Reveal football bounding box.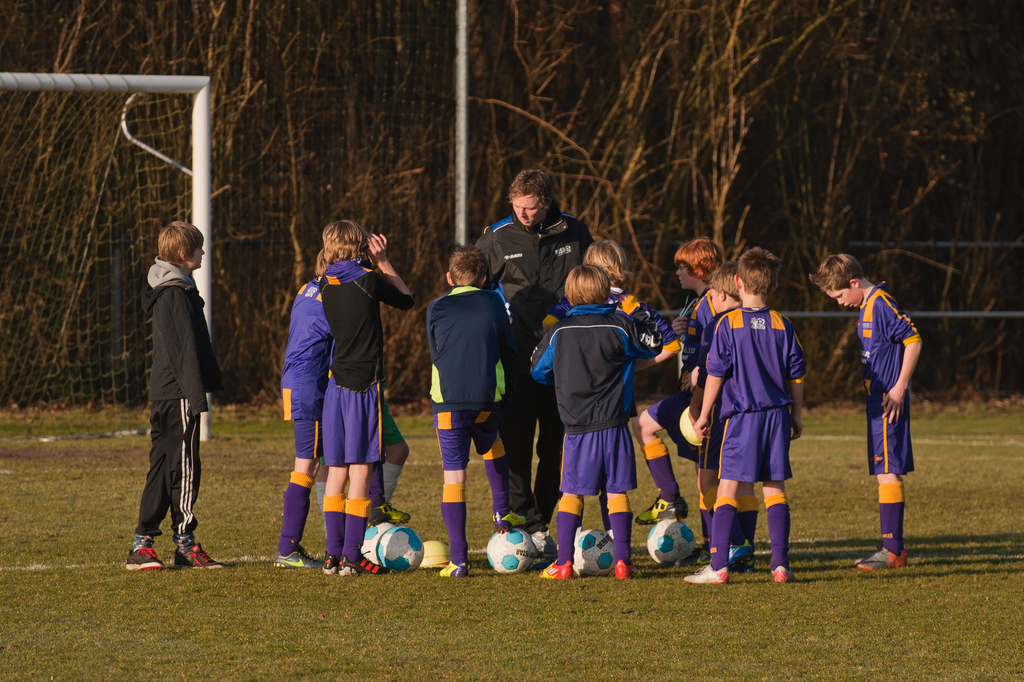
Revealed: locate(570, 528, 620, 578).
